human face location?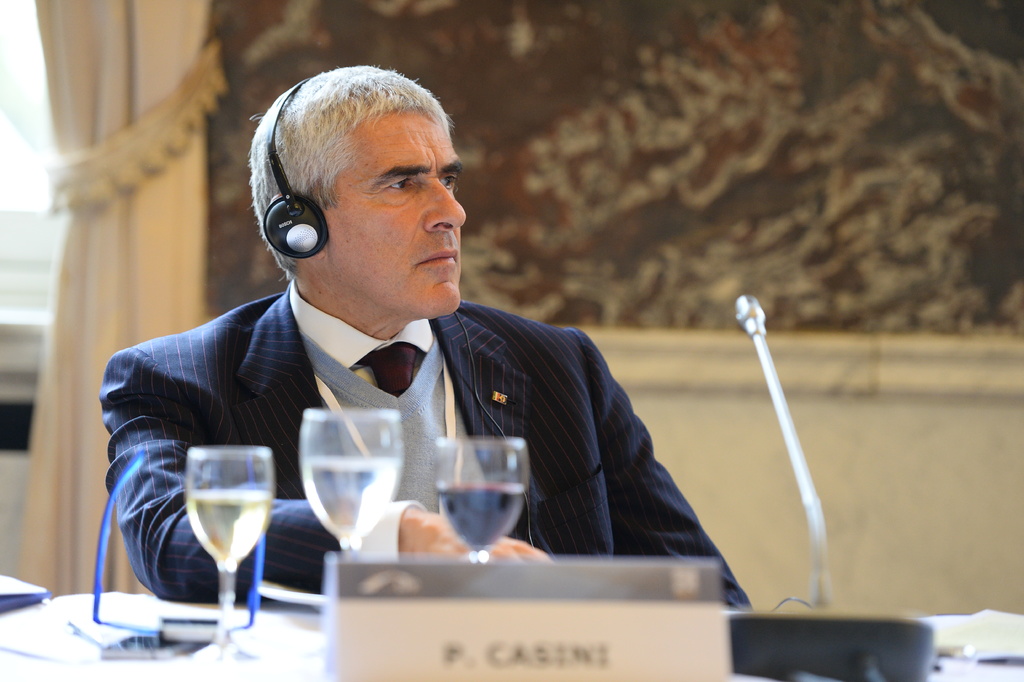
319 104 467 317
